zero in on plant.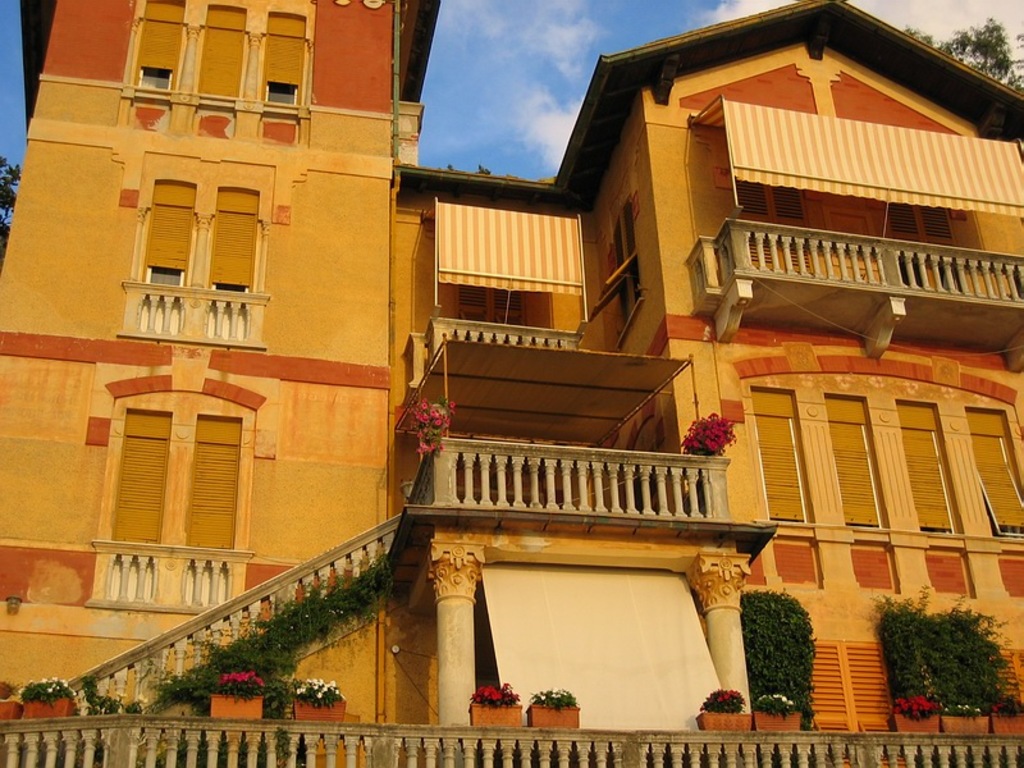
Zeroed in: pyautogui.locateOnScreen(892, 603, 1005, 714).
